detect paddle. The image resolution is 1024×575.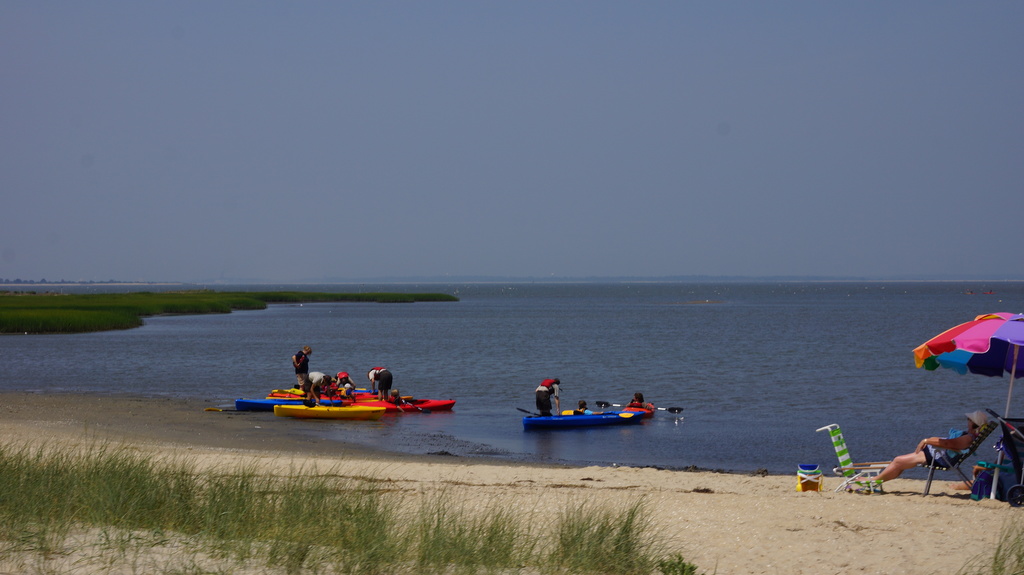
[204, 407, 240, 415].
